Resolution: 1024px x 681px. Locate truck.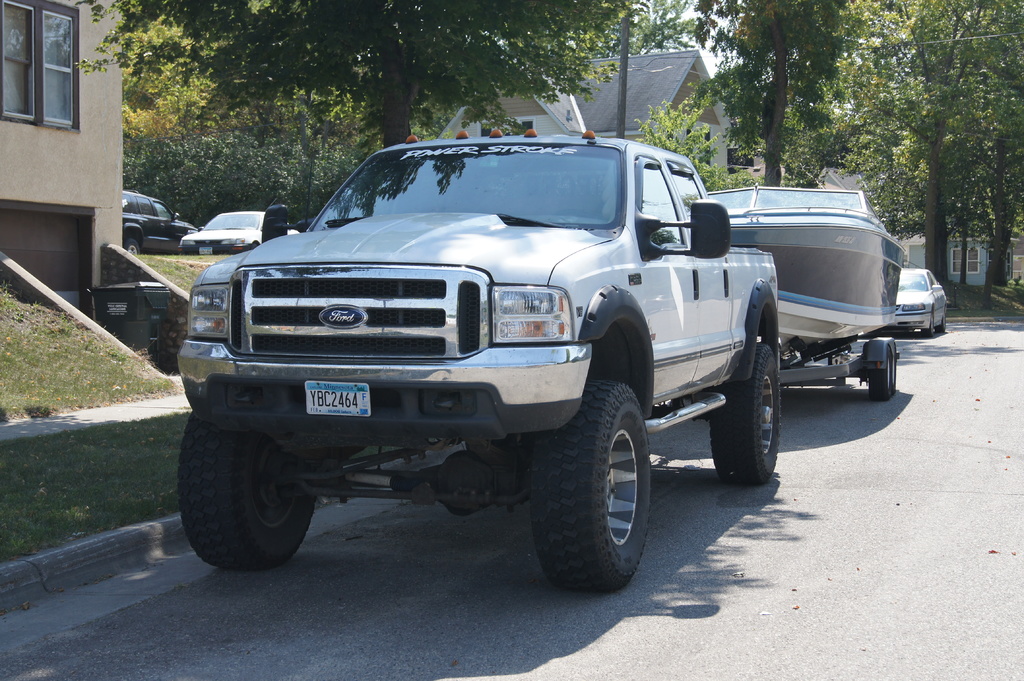
bbox=(172, 121, 780, 596).
